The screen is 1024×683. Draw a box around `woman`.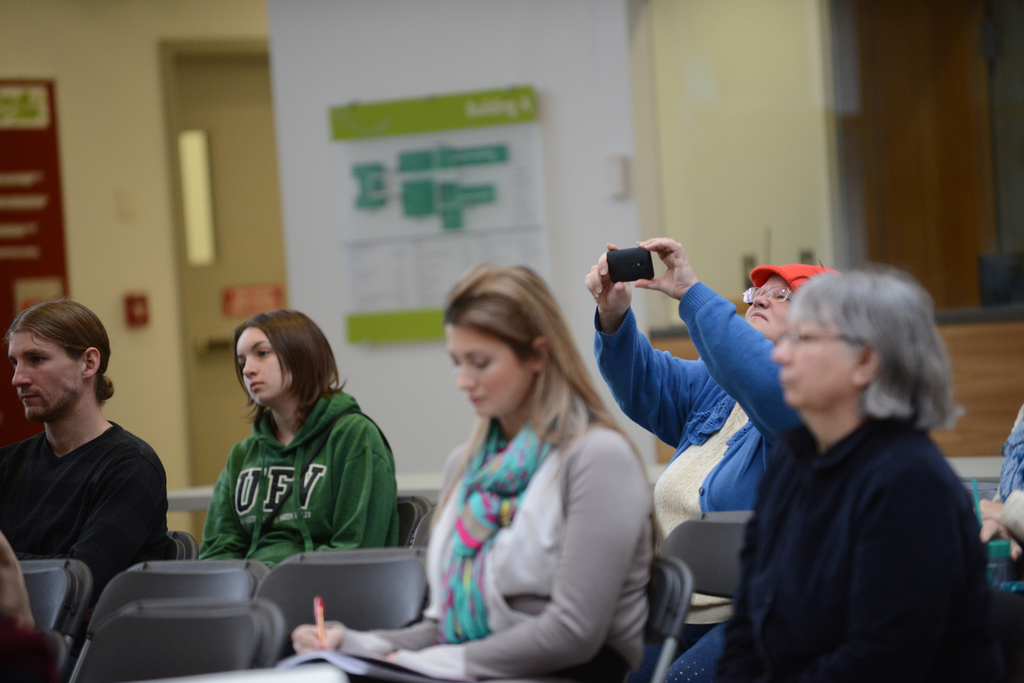
199 310 403 568.
